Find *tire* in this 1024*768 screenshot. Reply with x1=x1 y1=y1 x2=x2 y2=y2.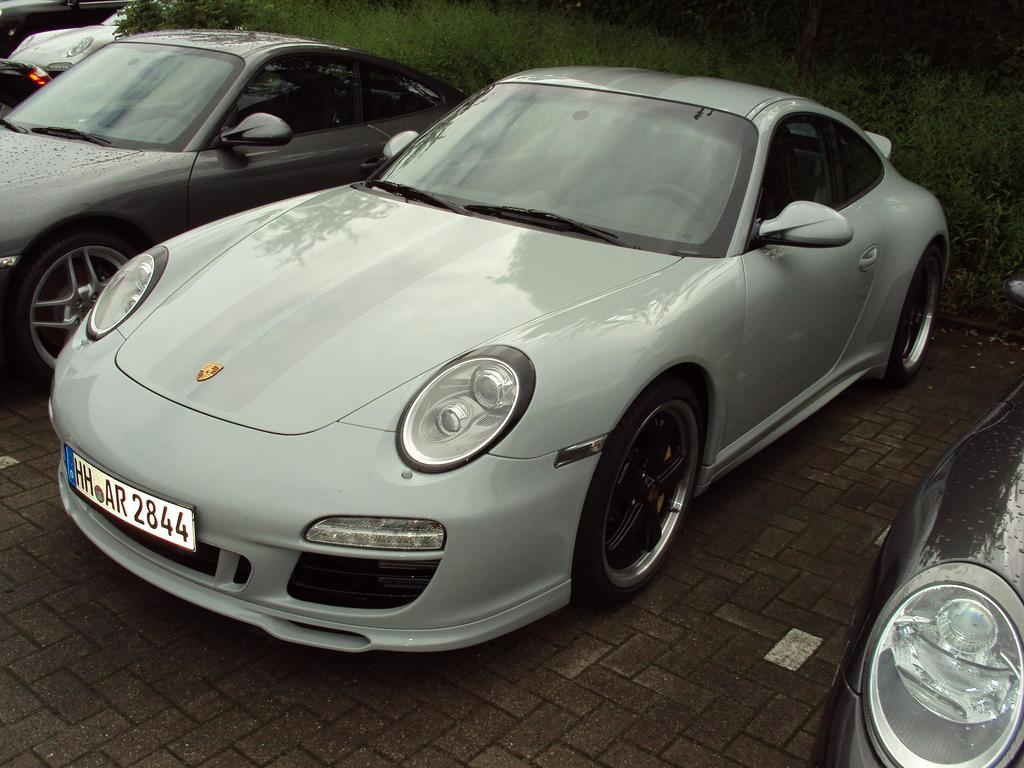
x1=570 y1=369 x2=703 y2=604.
